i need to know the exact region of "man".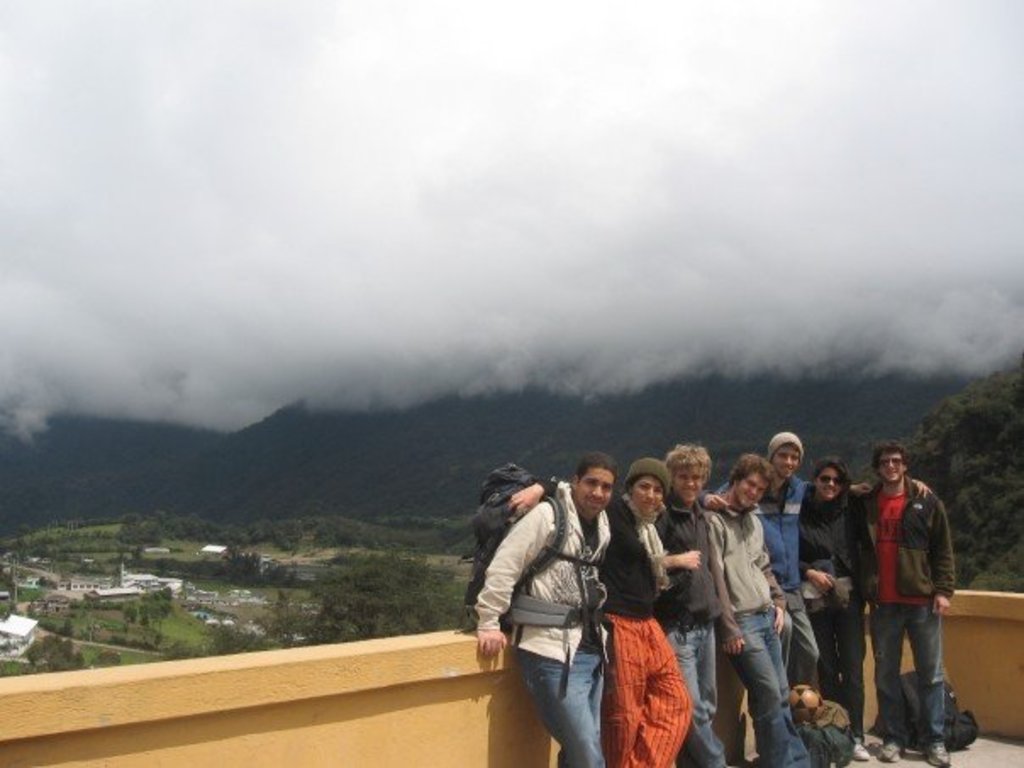
Region: pyautogui.locateOnScreen(656, 444, 726, 766).
